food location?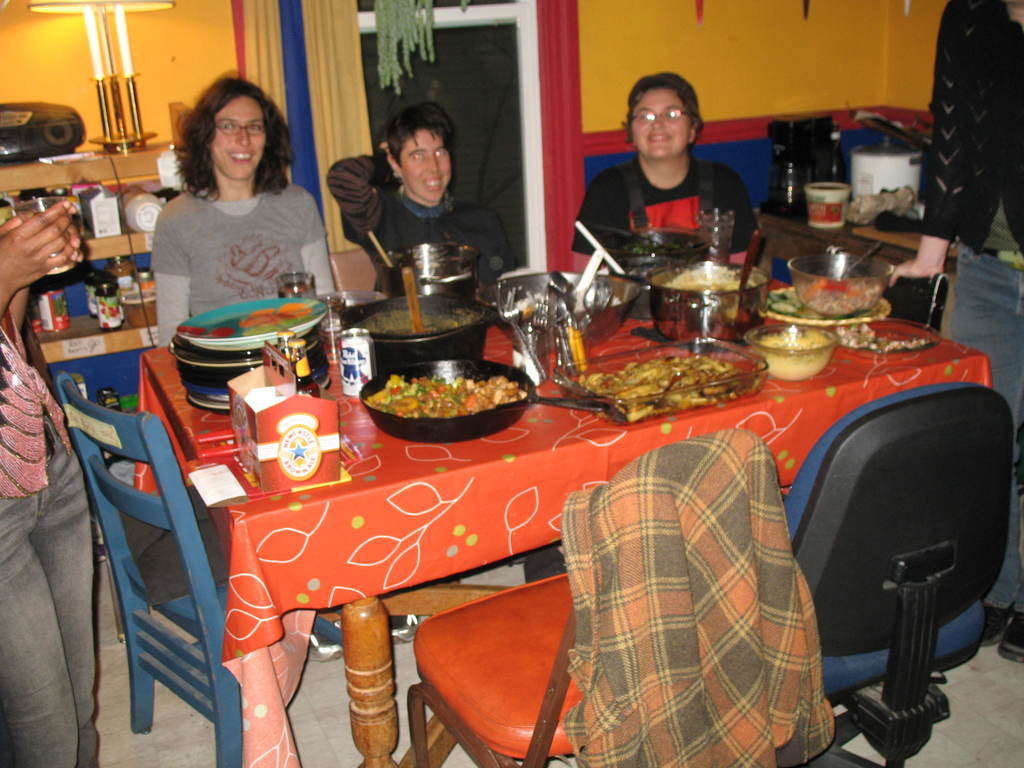
locate(360, 368, 521, 416)
